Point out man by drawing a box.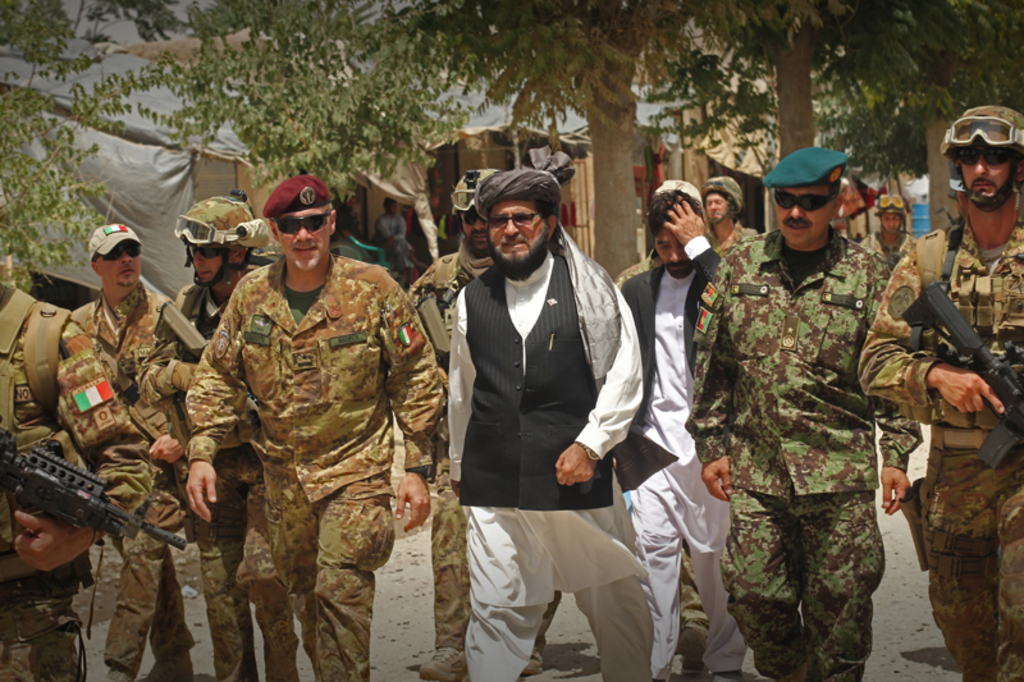
BBox(64, 226, 188, 681).
